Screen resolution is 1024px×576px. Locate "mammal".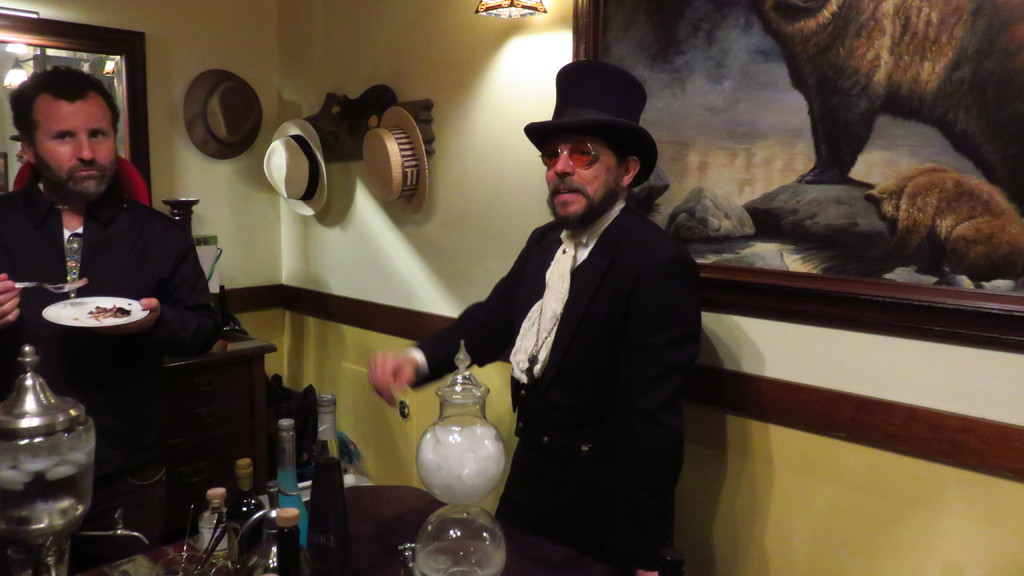
[x1=0, y1=62, x2=210, y2=513].
